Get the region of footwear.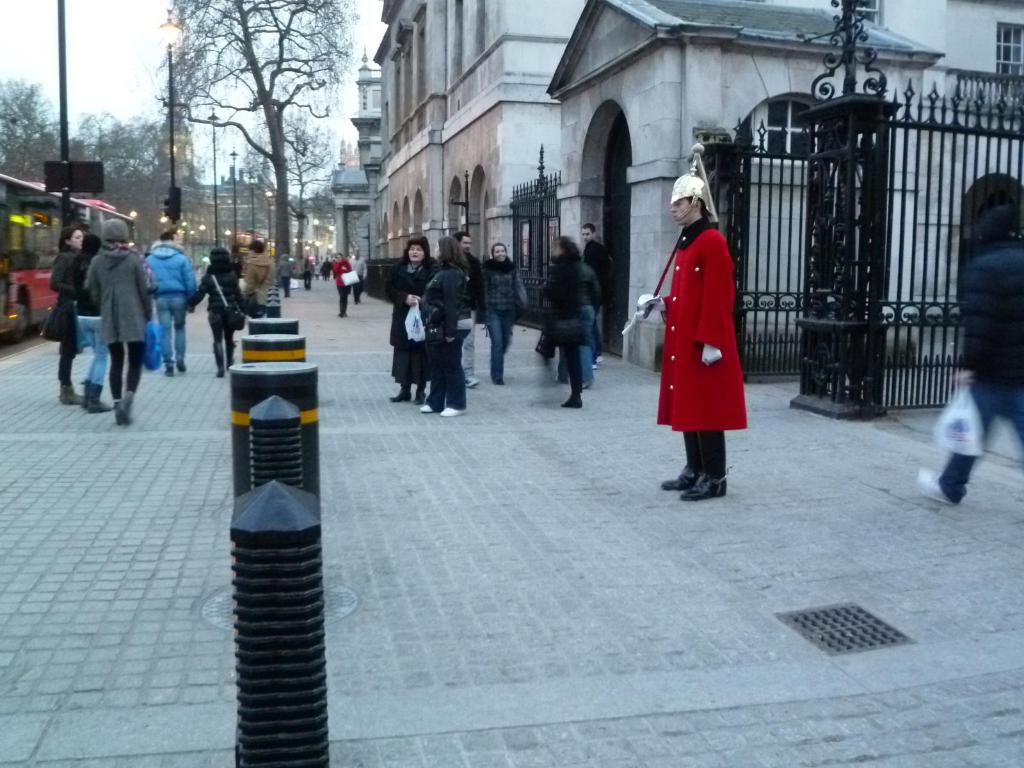
87:385:112:416.
